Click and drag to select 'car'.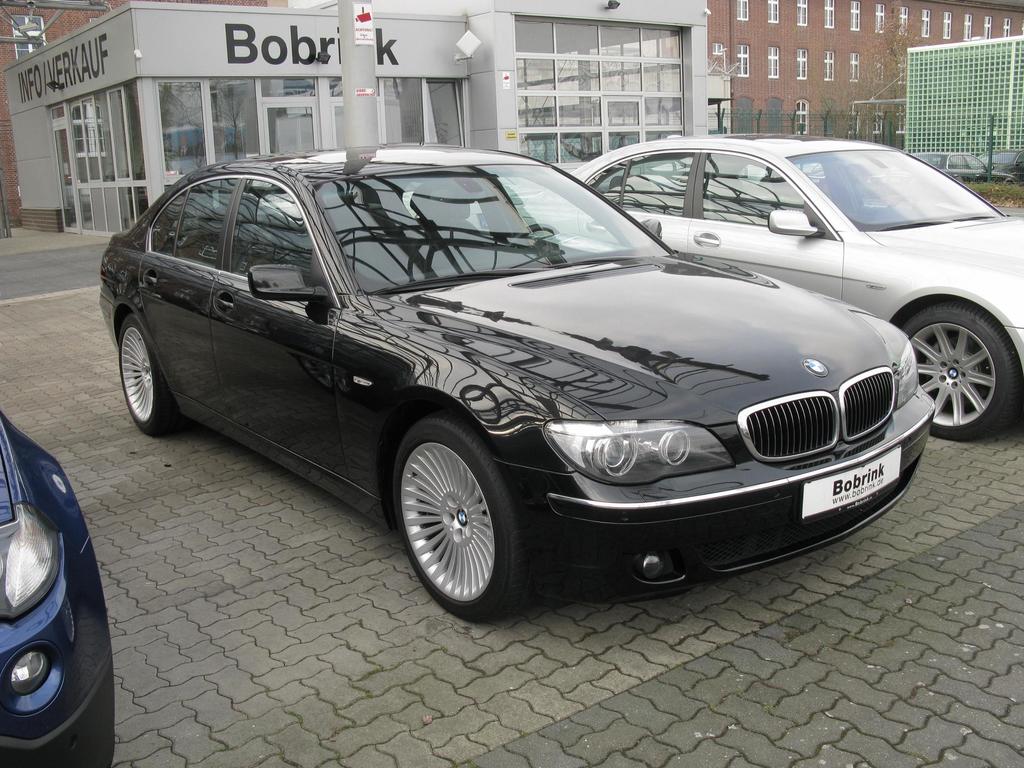
Selection: 565,127,1023,441.
